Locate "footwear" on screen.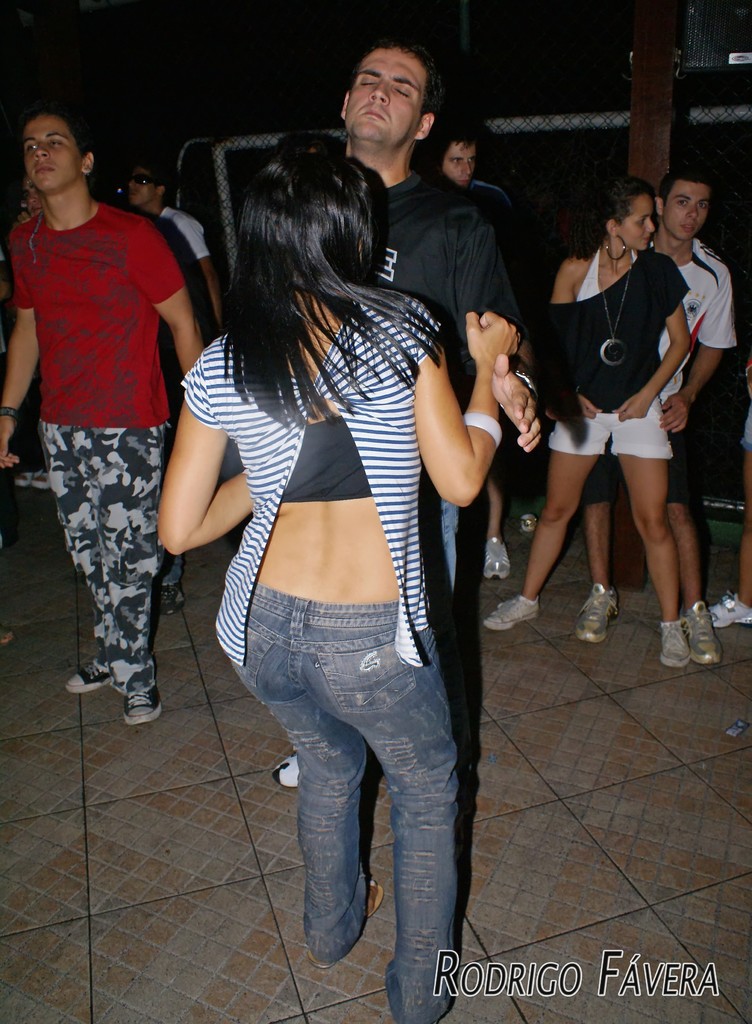
On screen at {"x1": 268, "y1": 748, "x2": 295, "y2": 794}.
